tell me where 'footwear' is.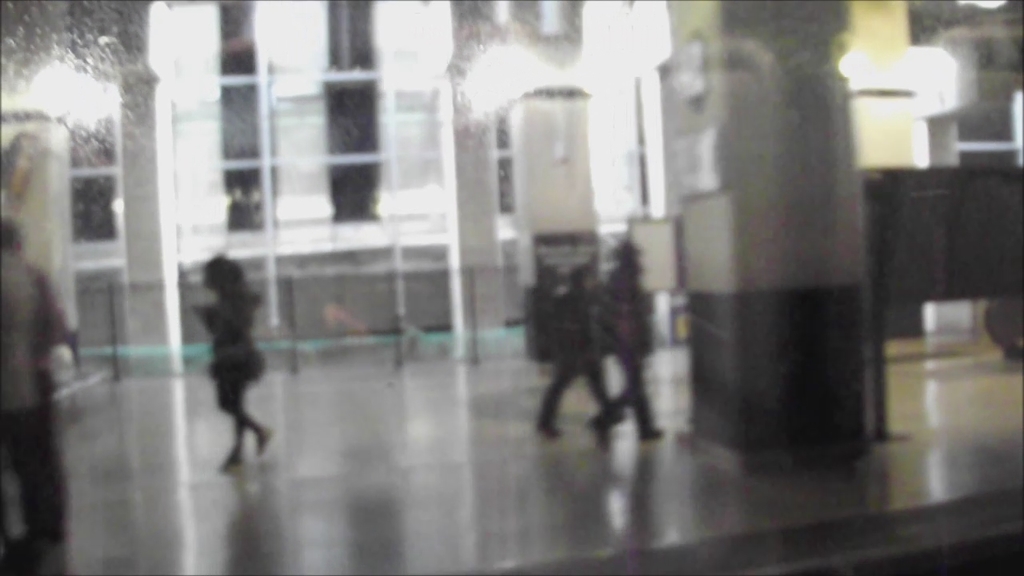
'footwear' is at <box>219,450,241,470</box>.
